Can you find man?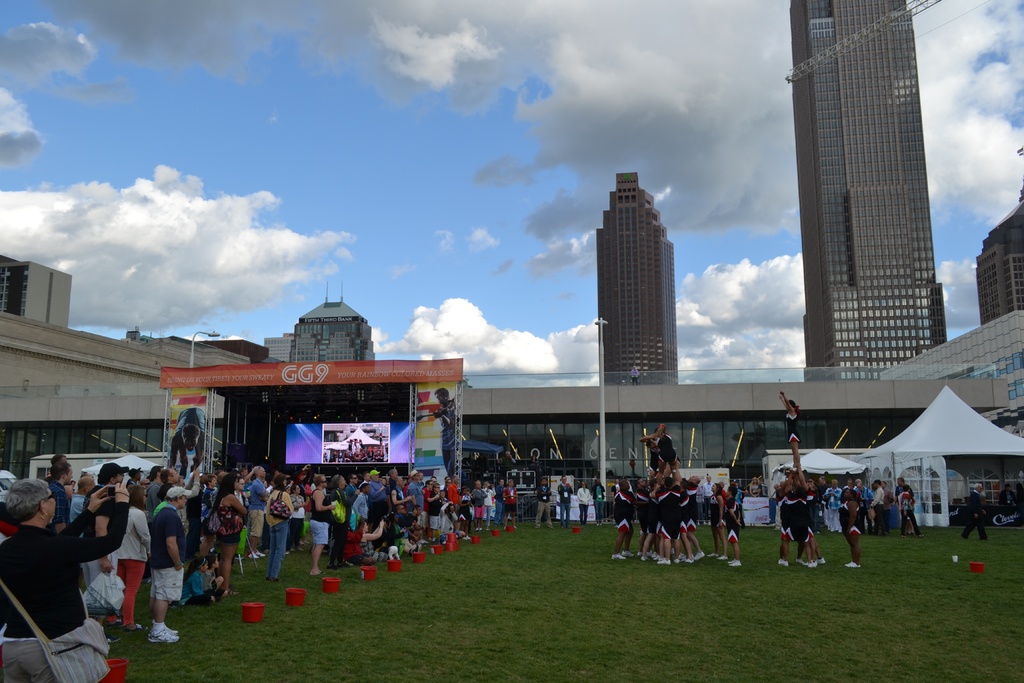
Yes, bounding box: 433:386:456:479.
